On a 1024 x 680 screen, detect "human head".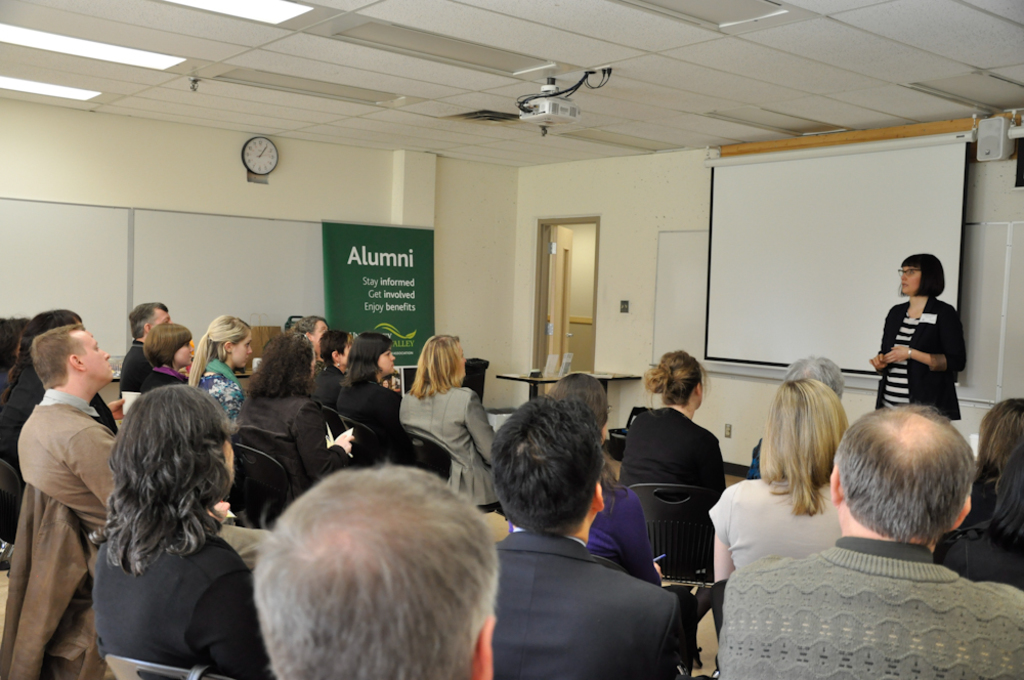
crop(979, 395, 1023, 483).
